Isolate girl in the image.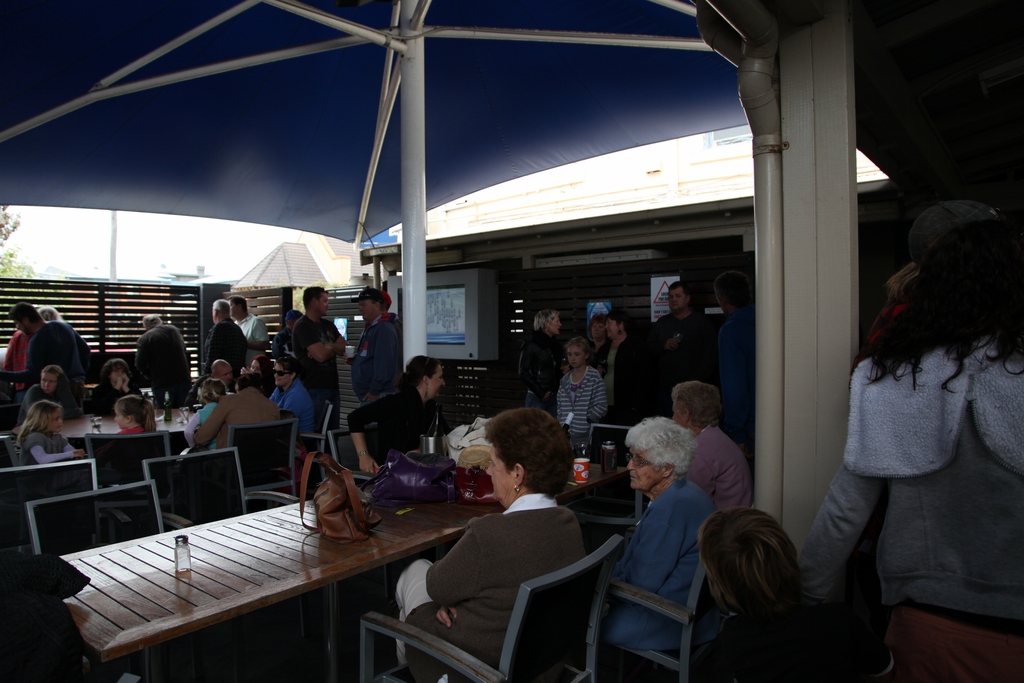
Isolated region: detection(241, 356, 272, 378).
